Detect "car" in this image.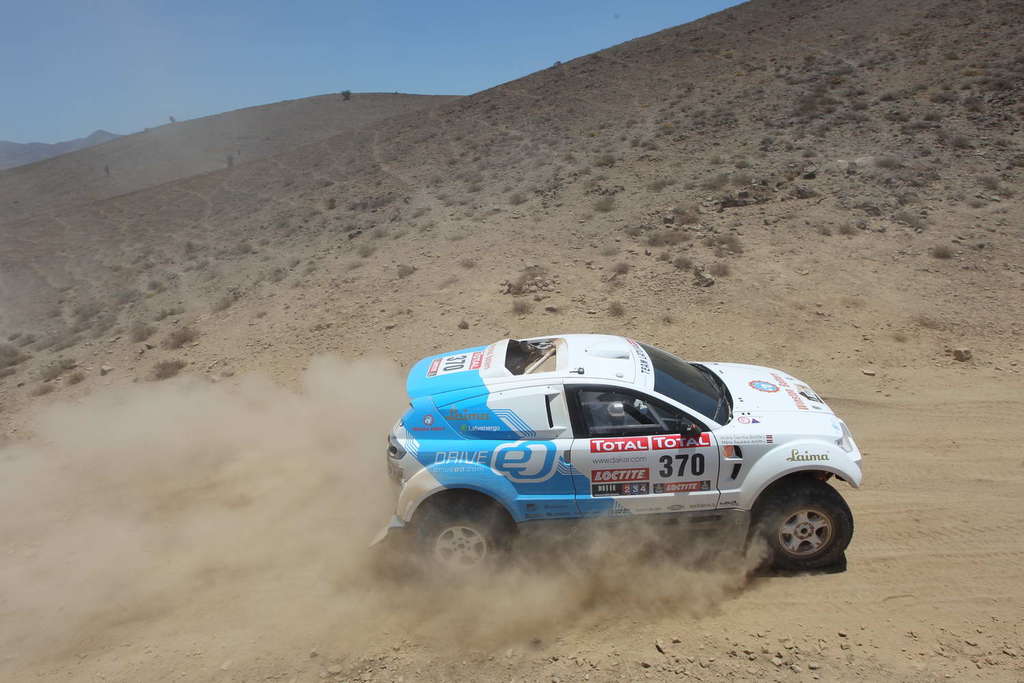
Detection: [386,325,855,572].
